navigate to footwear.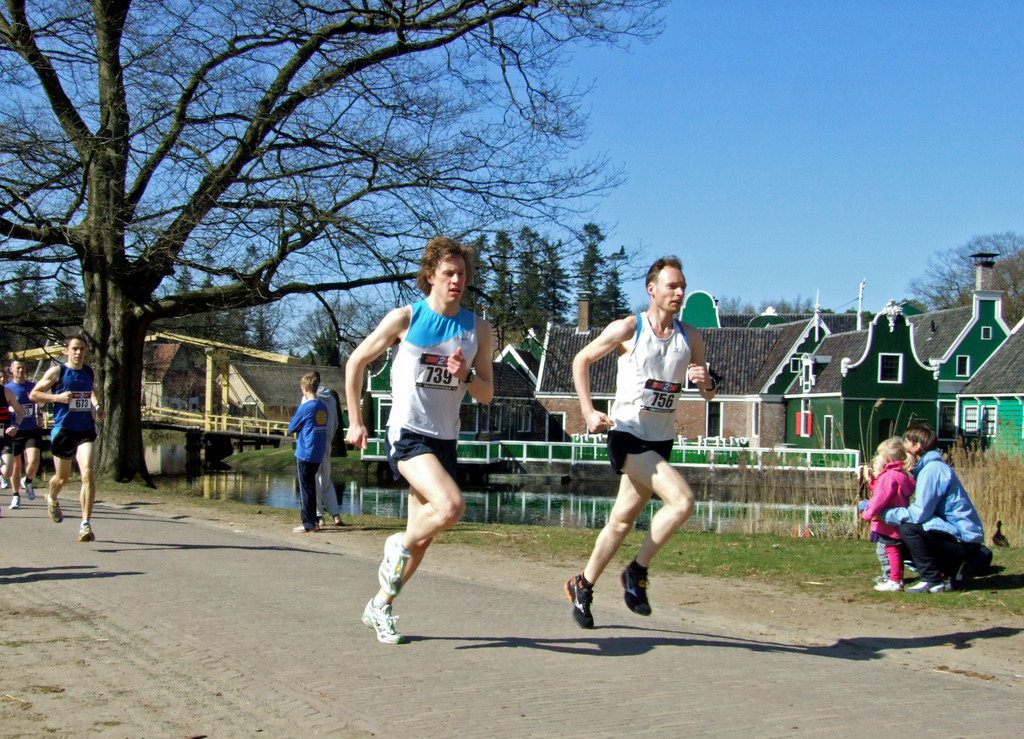
Navigation target: locate(9, 492, 17, 507).
